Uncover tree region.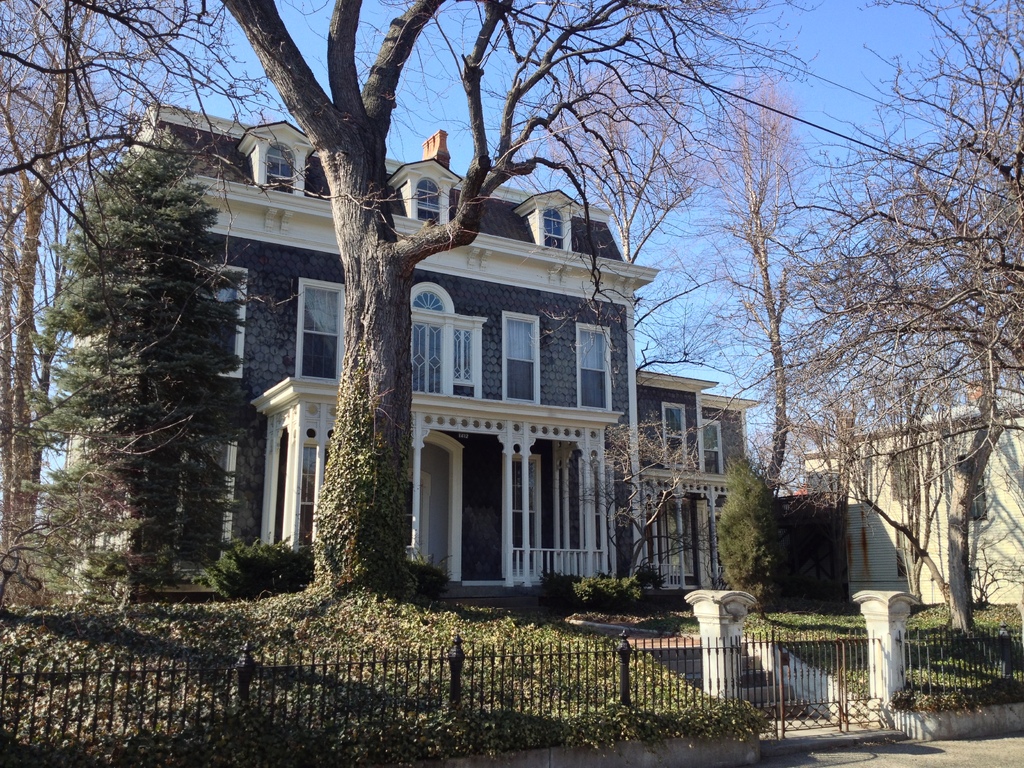
Uncovered: <bbox>0, 0, 334, 543</bbox>.
